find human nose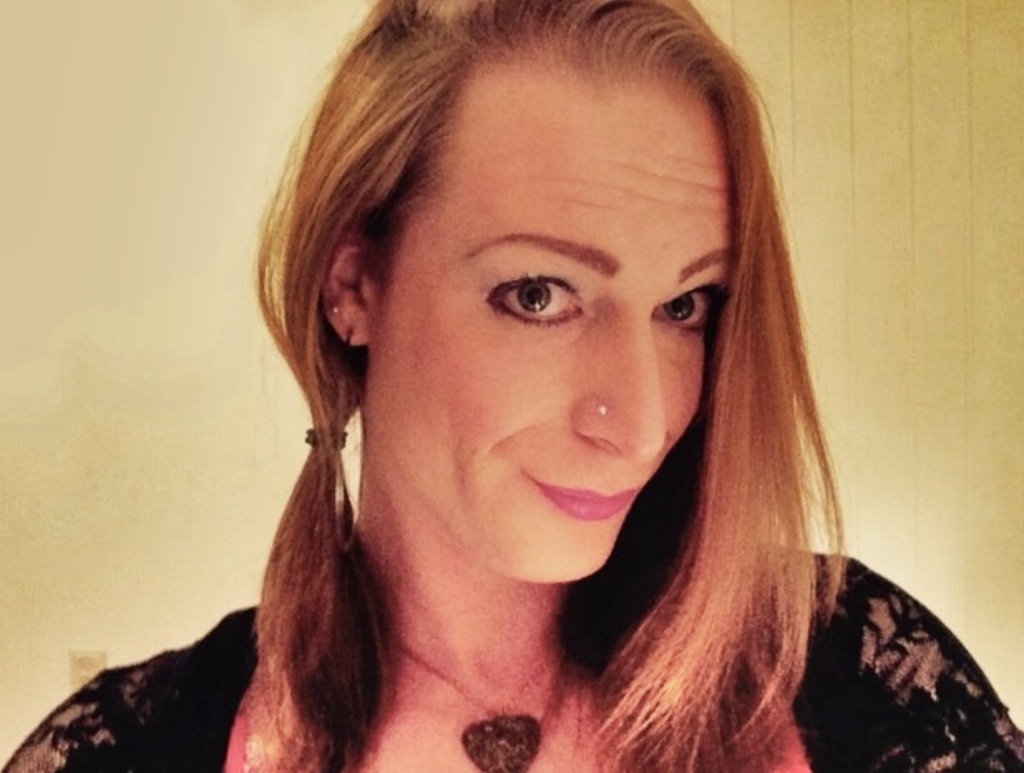
(left=571, top=307, right=669, bottom=463)
